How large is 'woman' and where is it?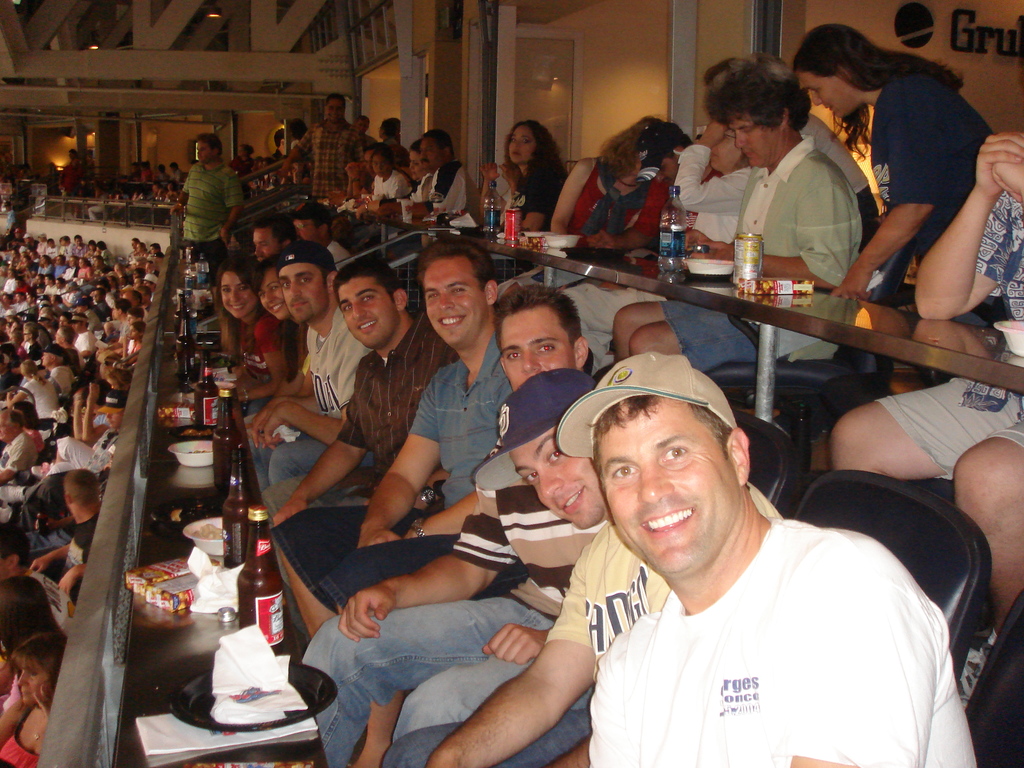
Bounding box: [289,118,311,154].
